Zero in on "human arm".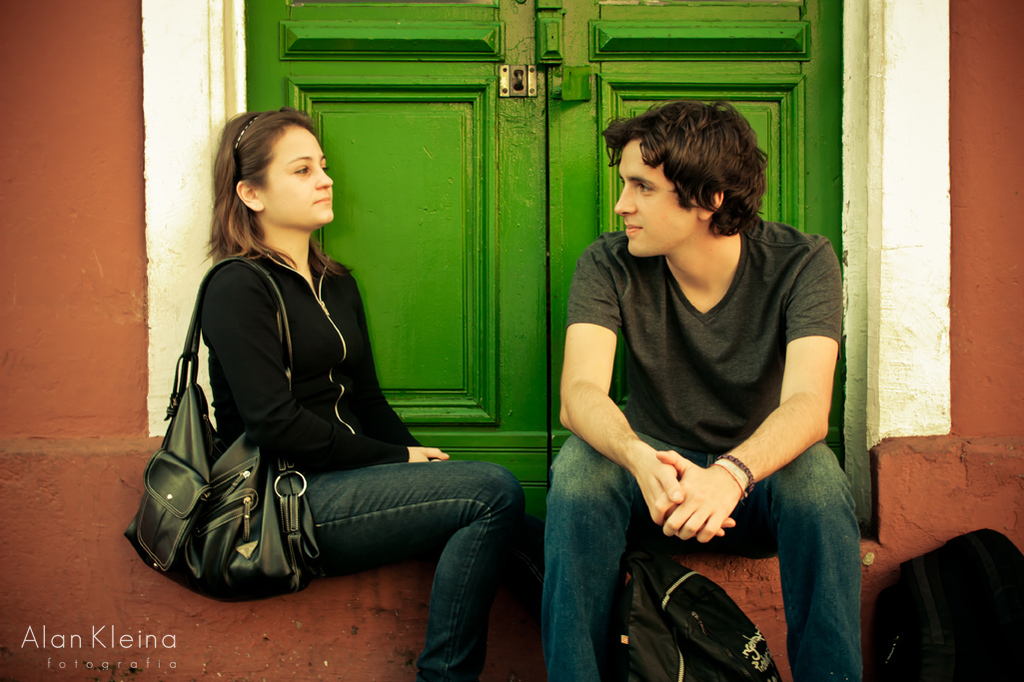
Zeroed in: l=328, t=266, r=421, b=442.
